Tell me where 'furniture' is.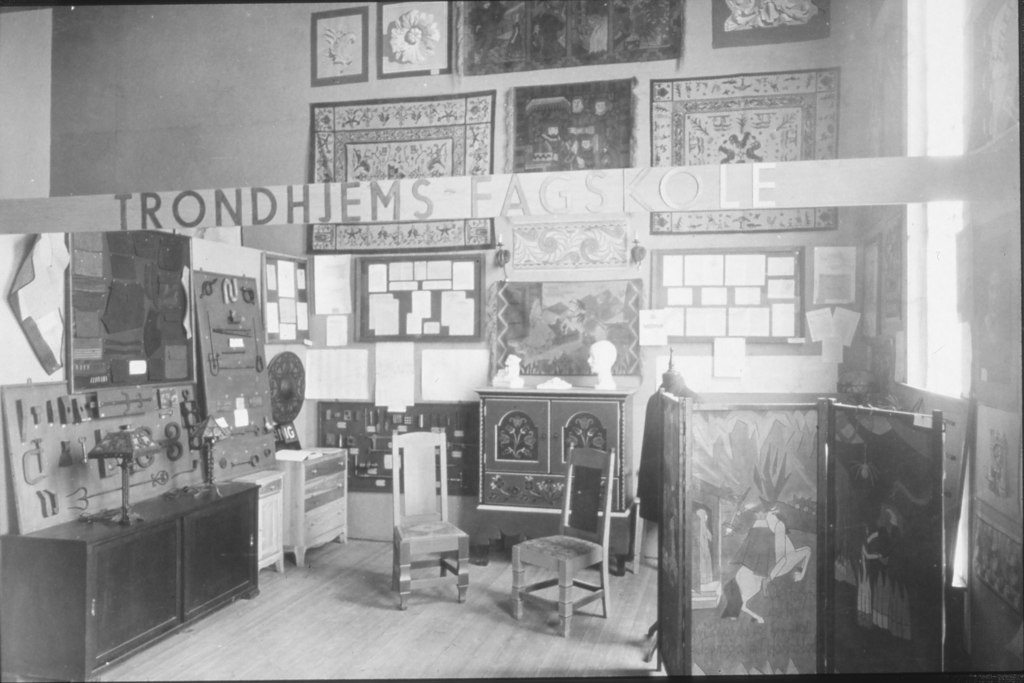
'furniture' is at detection(513, 435, 616, 641).
